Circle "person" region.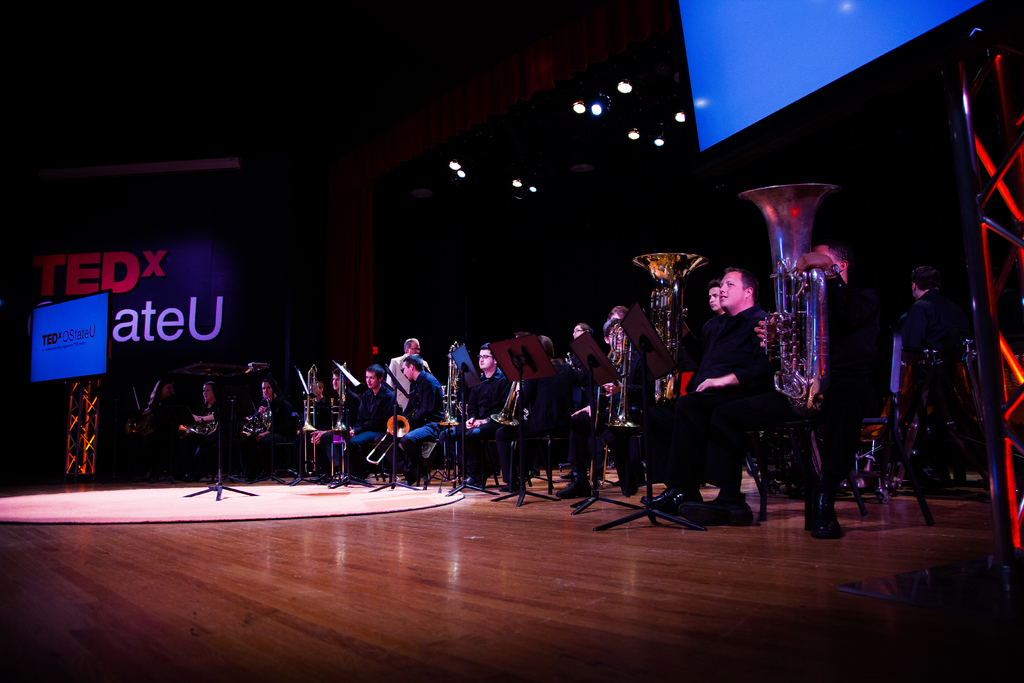
Region: 795:245:877:543.
